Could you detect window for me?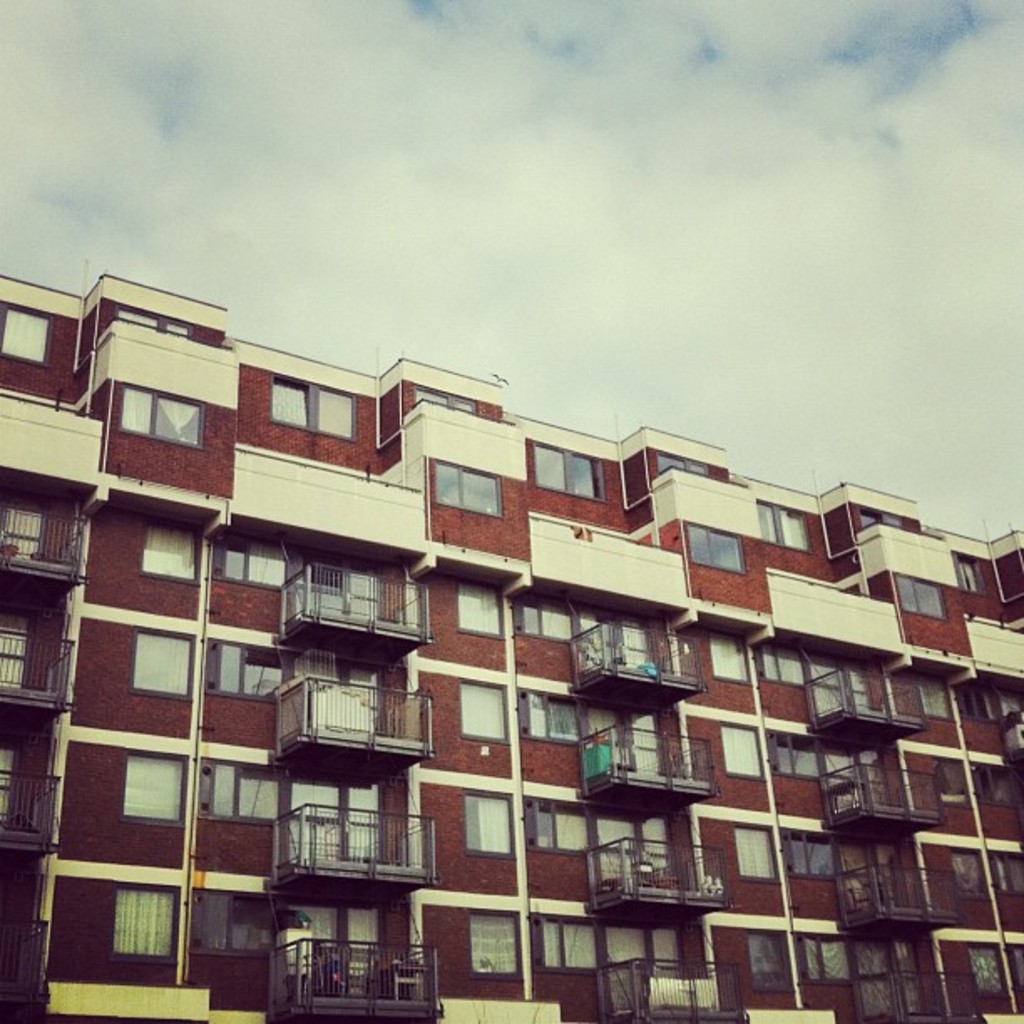
Detection result: (x1=273, y1=376, x2=356, y2=447).
